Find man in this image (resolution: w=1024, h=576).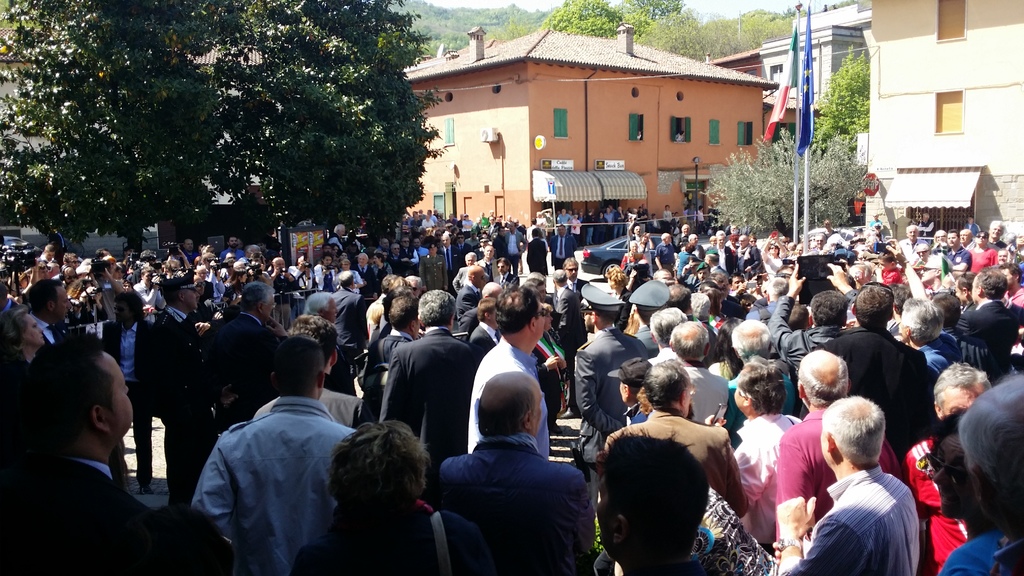
{"left": 208, "top": 277, "right": 278, "bottom": 415}.
